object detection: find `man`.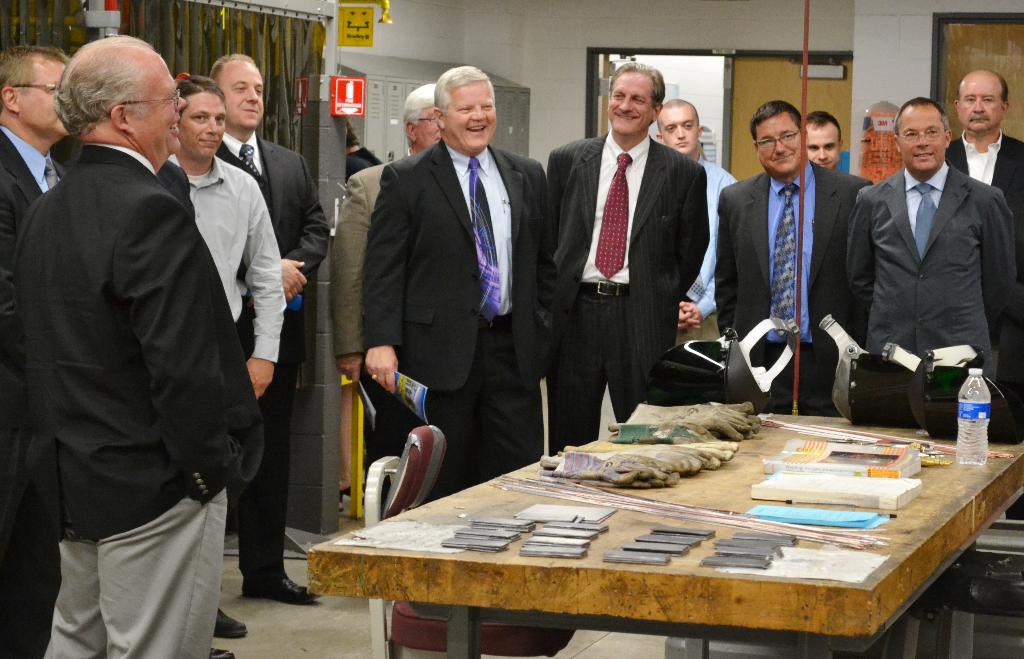
Rect(0, 43, 68, 658).
